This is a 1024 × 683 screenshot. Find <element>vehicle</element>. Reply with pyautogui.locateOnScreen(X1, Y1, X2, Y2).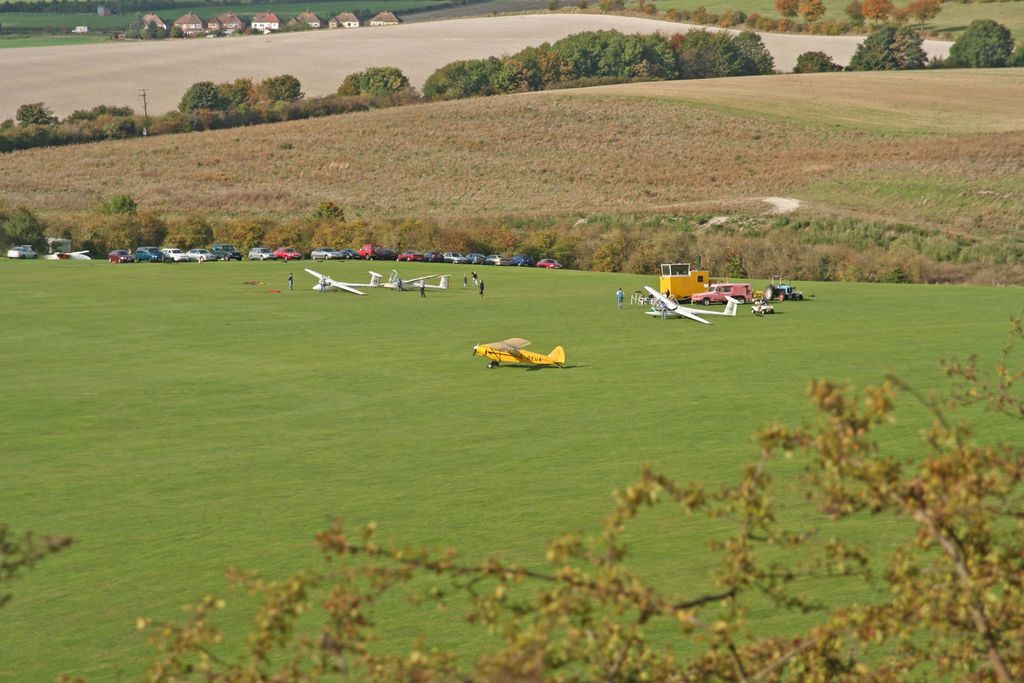
pyautogui.locateOnScreen(187, 248, 216, 263).
